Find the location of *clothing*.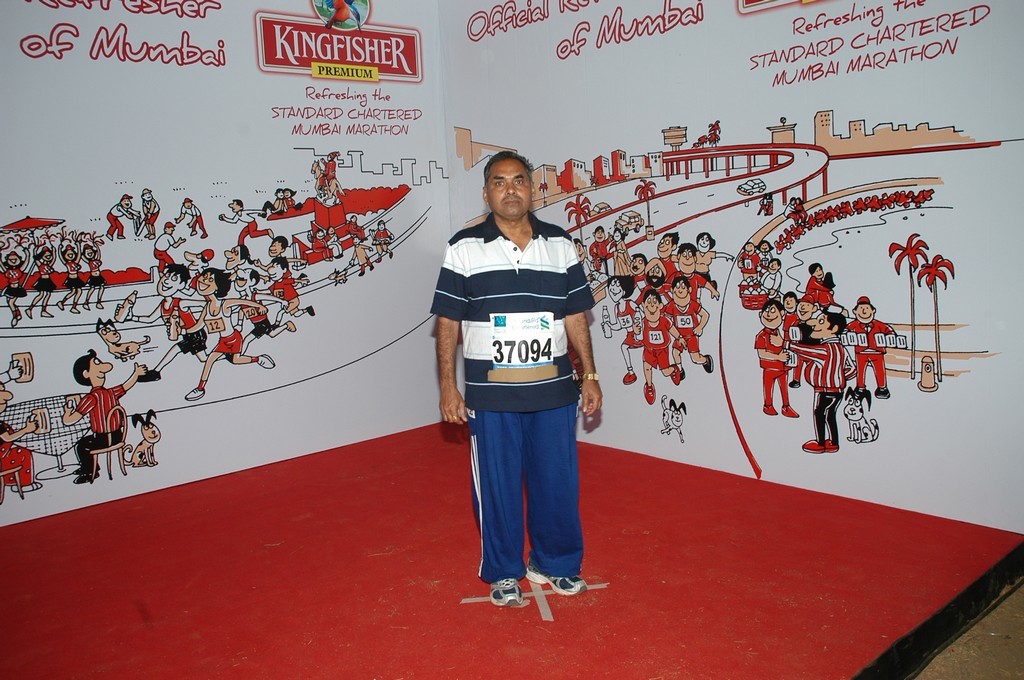
Location: locate(426, 207, 596, 579).
